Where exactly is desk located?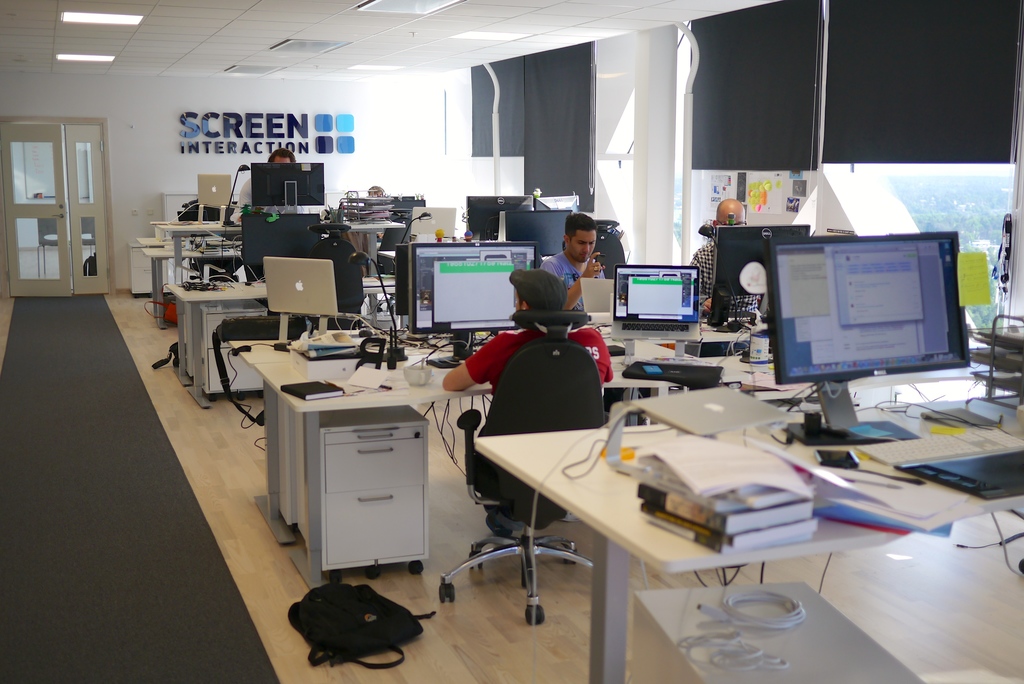
Its bounding box is {"left": 163, "top": 271, "right": 401, "bottom": 413}.
